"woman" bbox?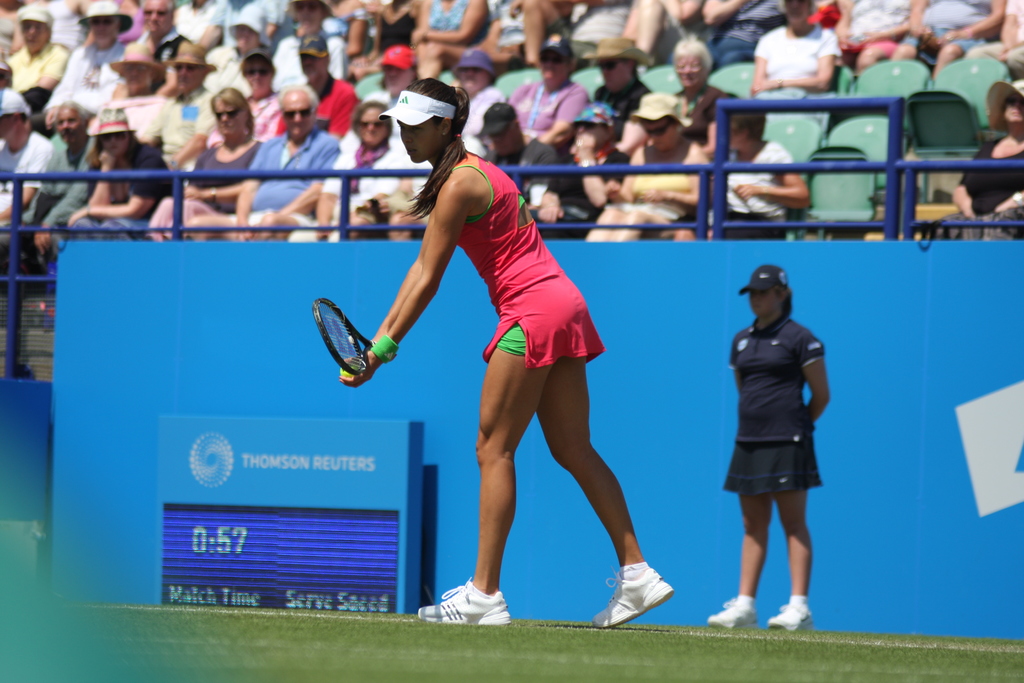
locate(589, 94, 724, 241)
